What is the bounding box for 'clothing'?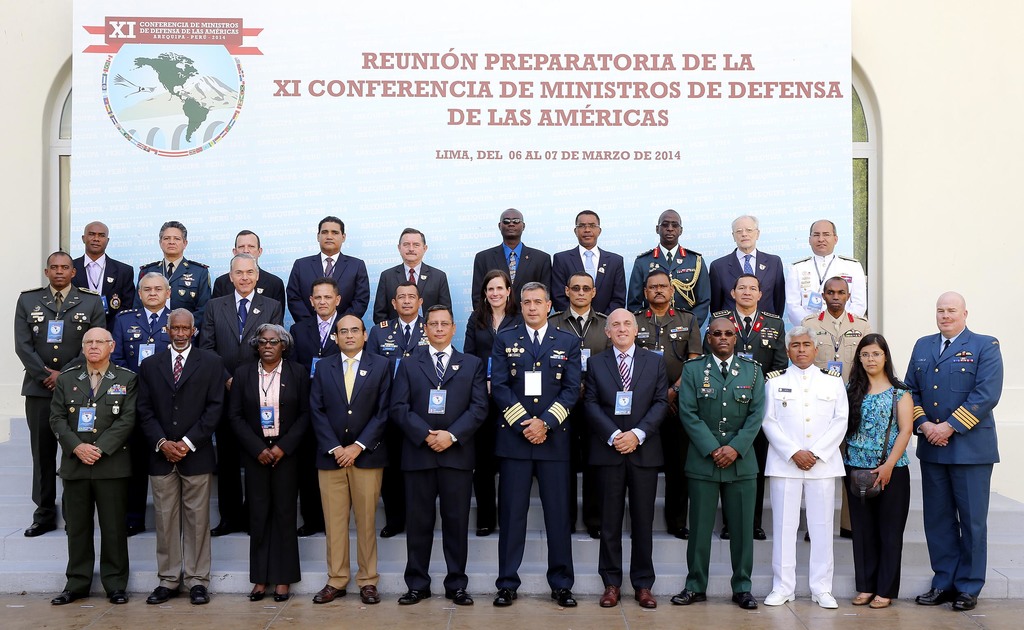
[786, 250, 871, 338].
